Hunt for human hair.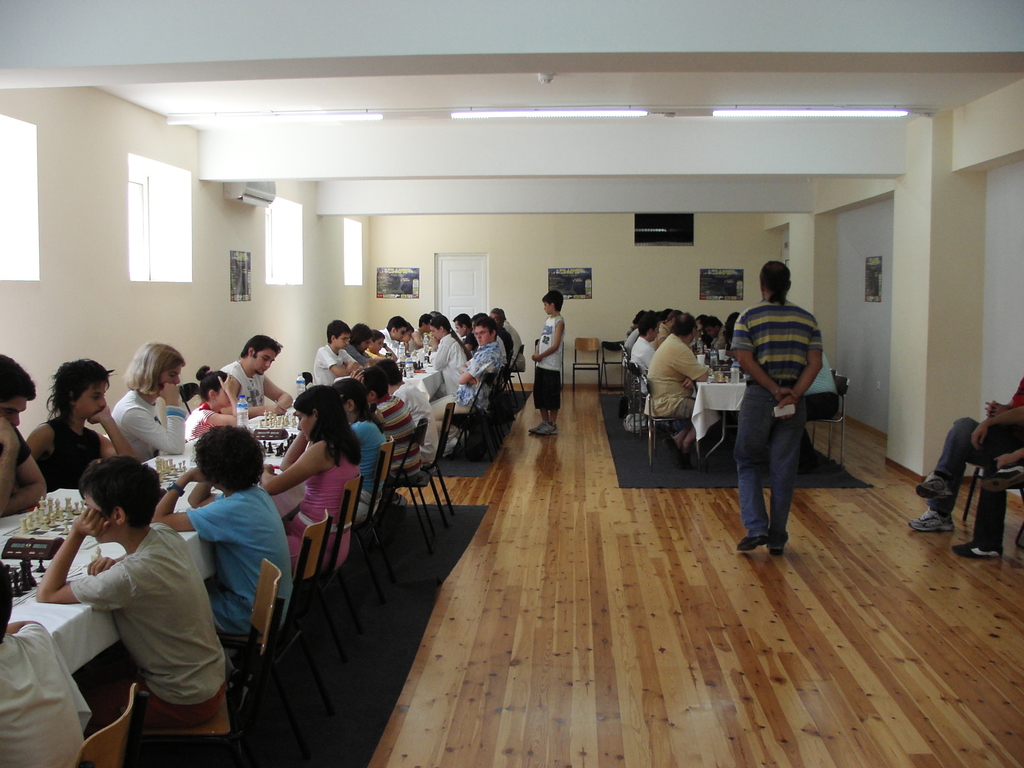
Hunted down at [350, 323, 374, 348].
